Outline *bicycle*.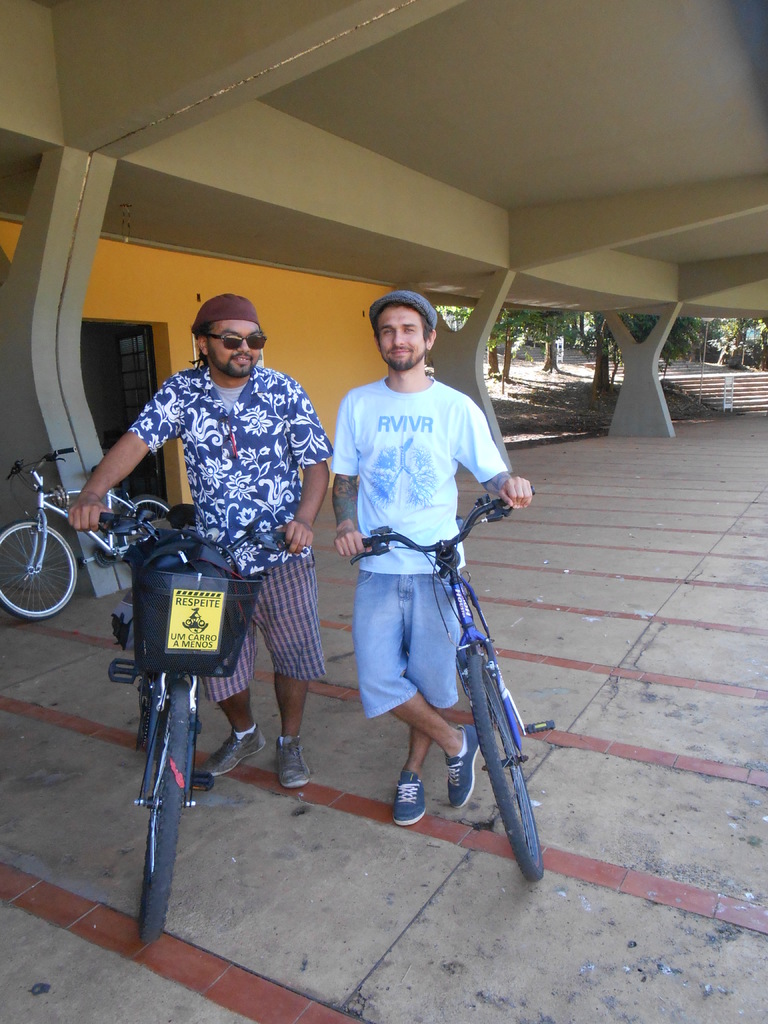
Outline: rect(328, 488, 564, 884).
